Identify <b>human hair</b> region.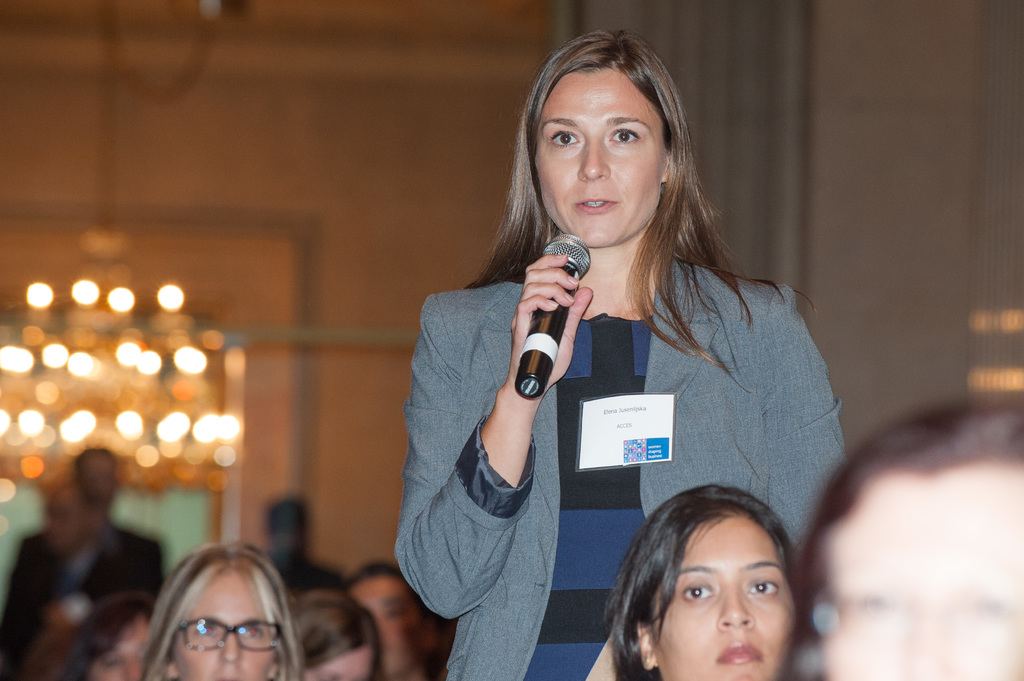
Region: <region>460, 22, 731, 399</region>.
